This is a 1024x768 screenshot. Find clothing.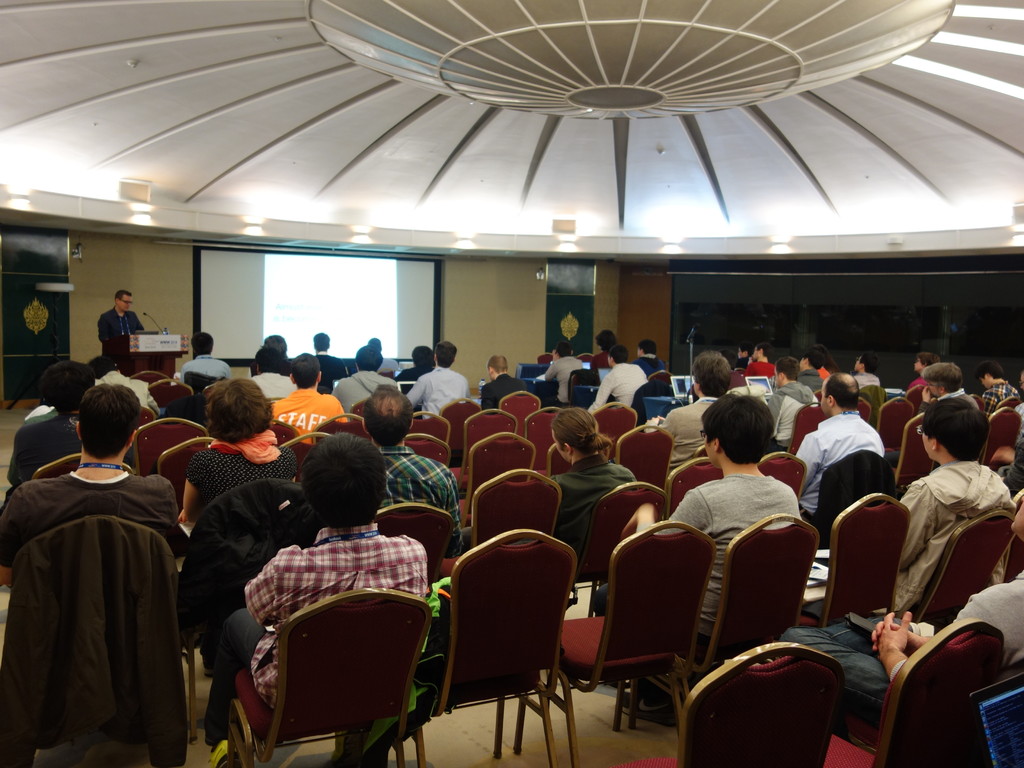
Bounding box: bbox(408, 362, 464, 419).
